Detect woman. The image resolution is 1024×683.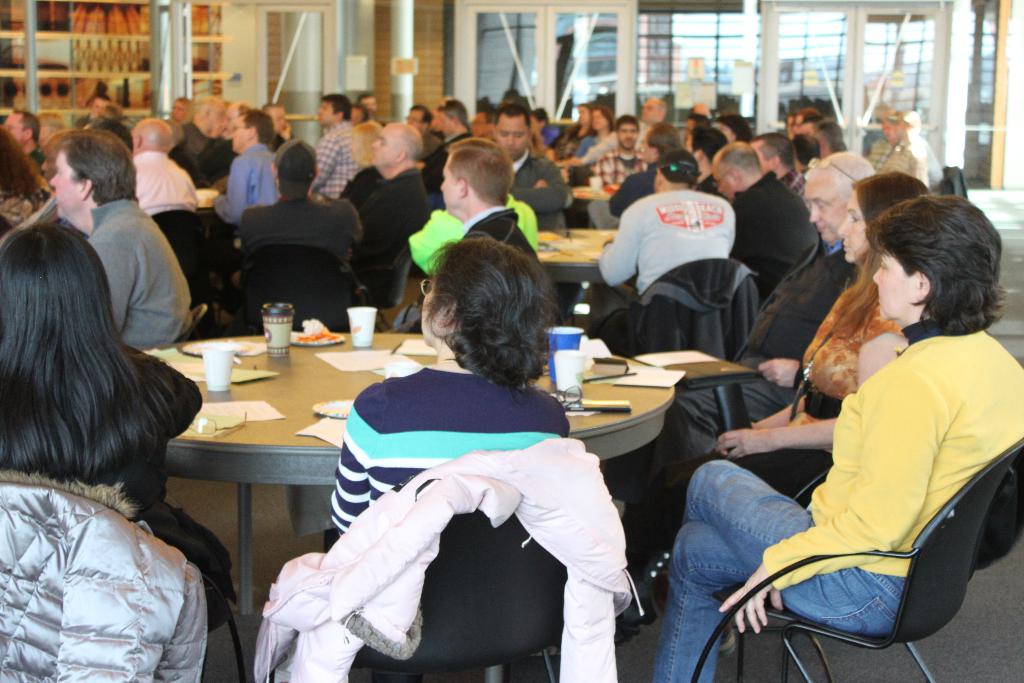
<box>0,223,239,637</box>.
